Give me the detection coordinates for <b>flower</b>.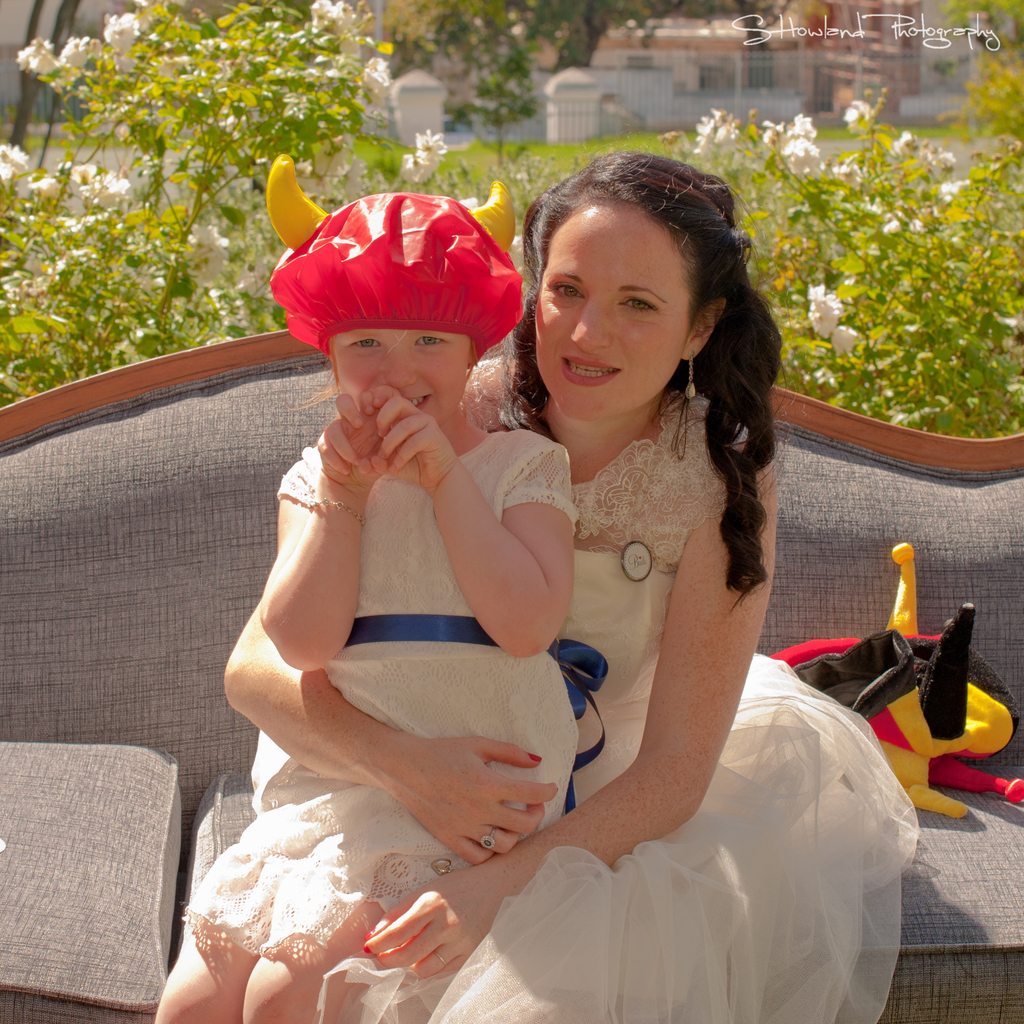
[left=360, top=56, right=414, bottom=118].
